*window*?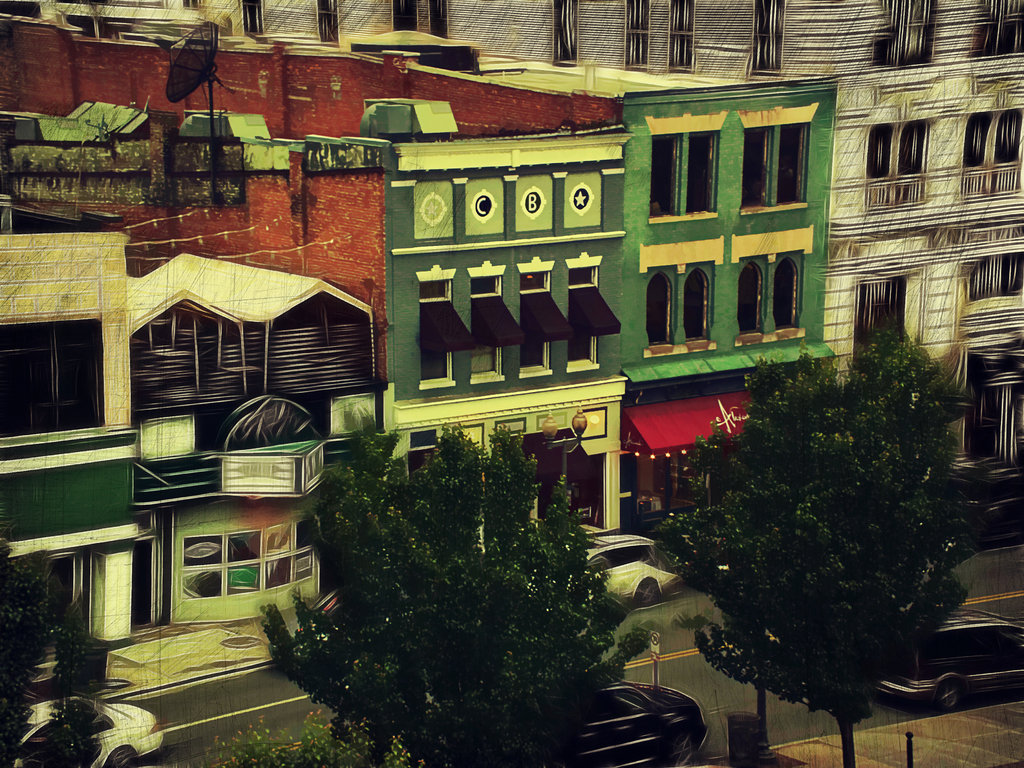
l=646, t=132, r=717, b=220
